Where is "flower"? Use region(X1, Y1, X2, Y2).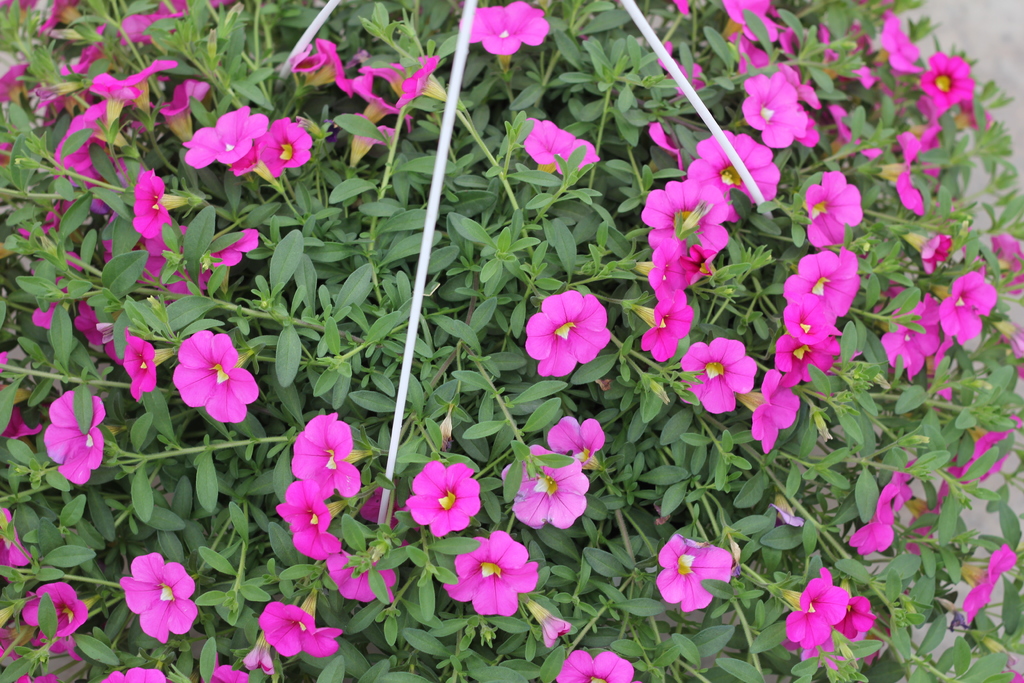
region(938, 265, 996, 344).
